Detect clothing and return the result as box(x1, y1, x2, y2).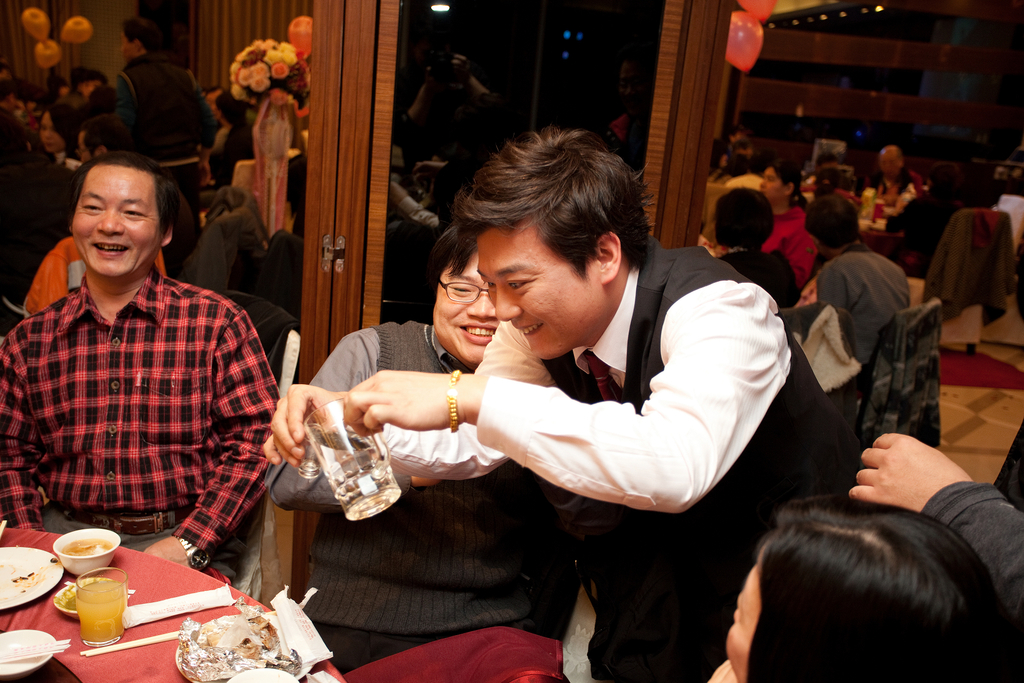
box(262, 321, 579, 671).
